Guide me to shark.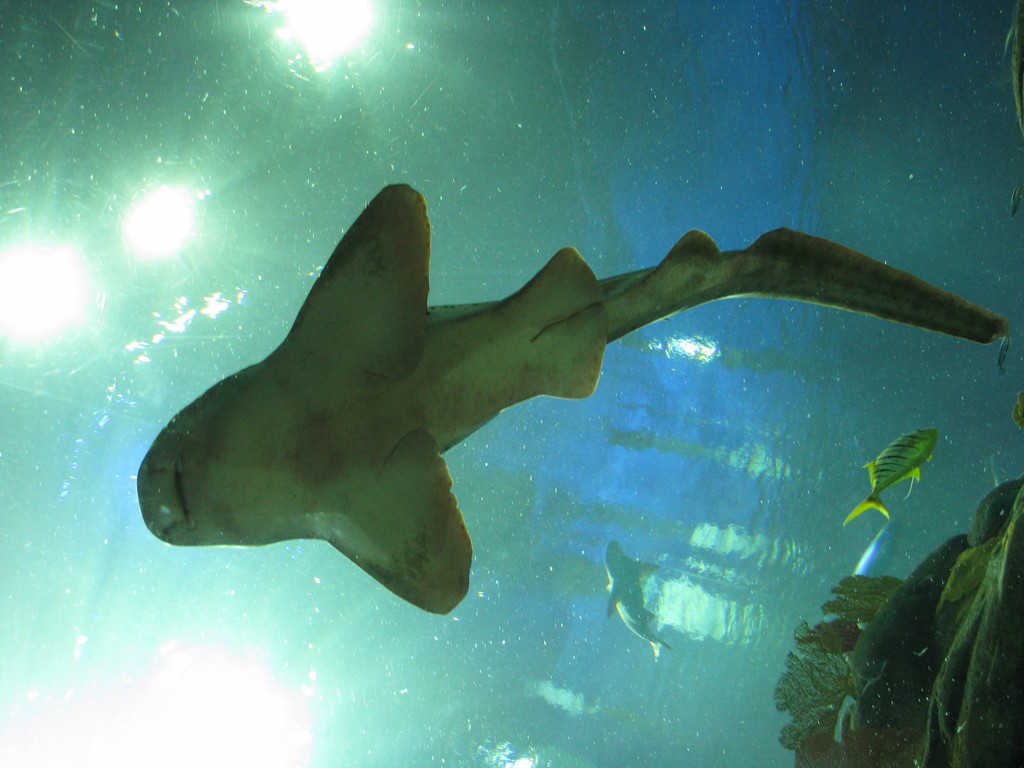
Guidance: (140,177,1001,630).
